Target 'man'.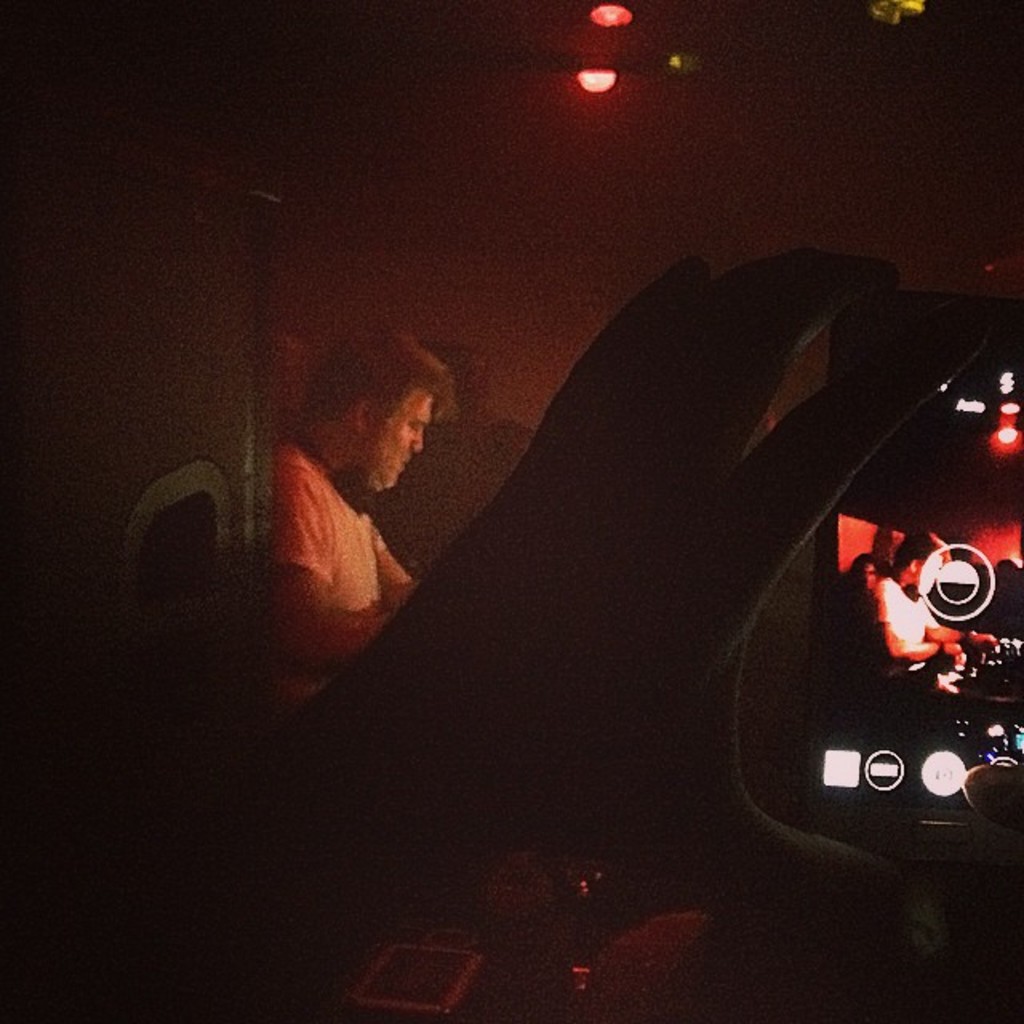
Target region: l=226, t=342, r=486, b=685.
